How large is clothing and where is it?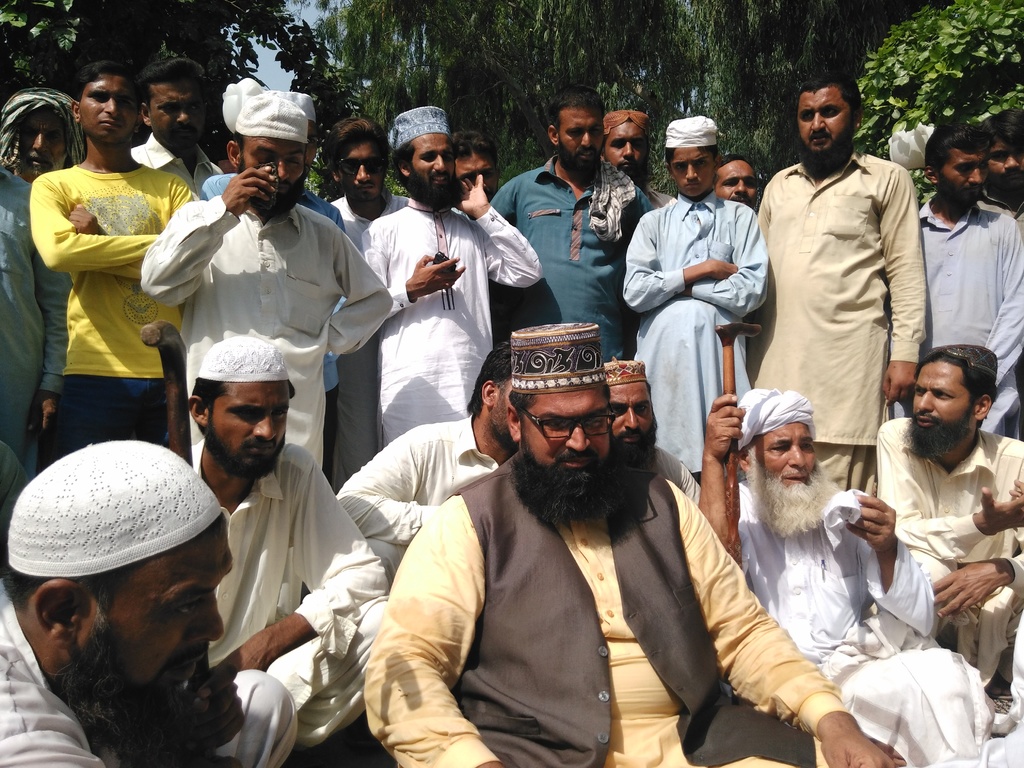
Bounding box: bbox(136, 197, 397, 468).
